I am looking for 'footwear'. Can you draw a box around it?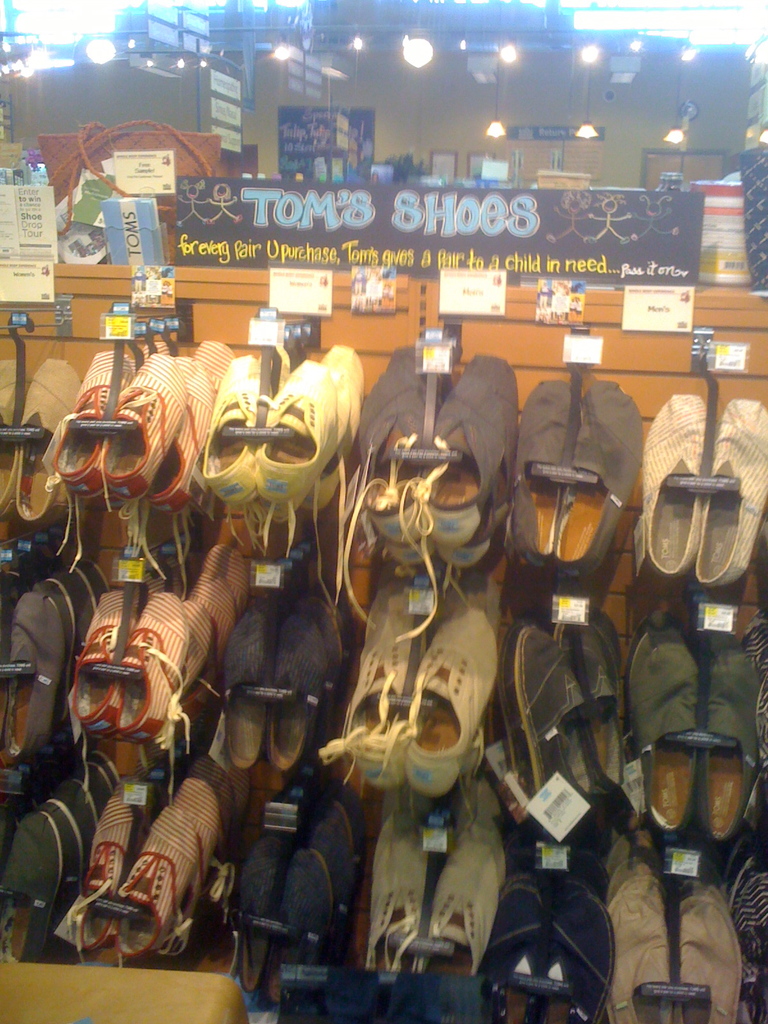
Sure, the bounding box is region(59, 566, 93, 645).
